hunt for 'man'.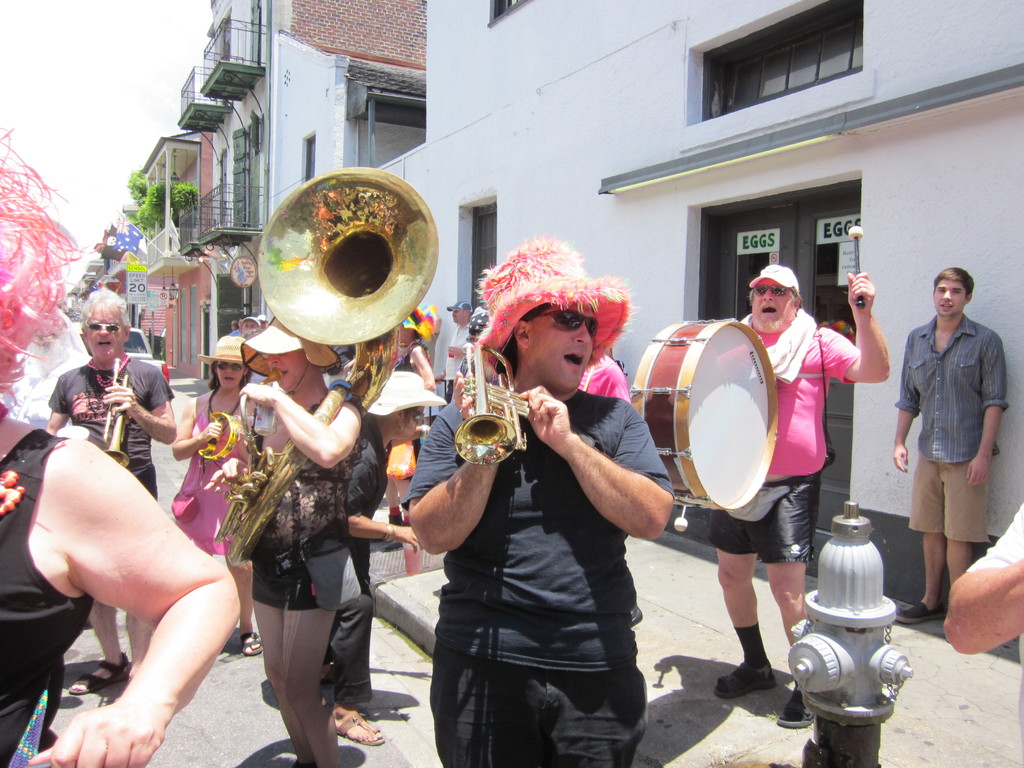
Hunted down at l=46, t=284, r=177, b=699.
